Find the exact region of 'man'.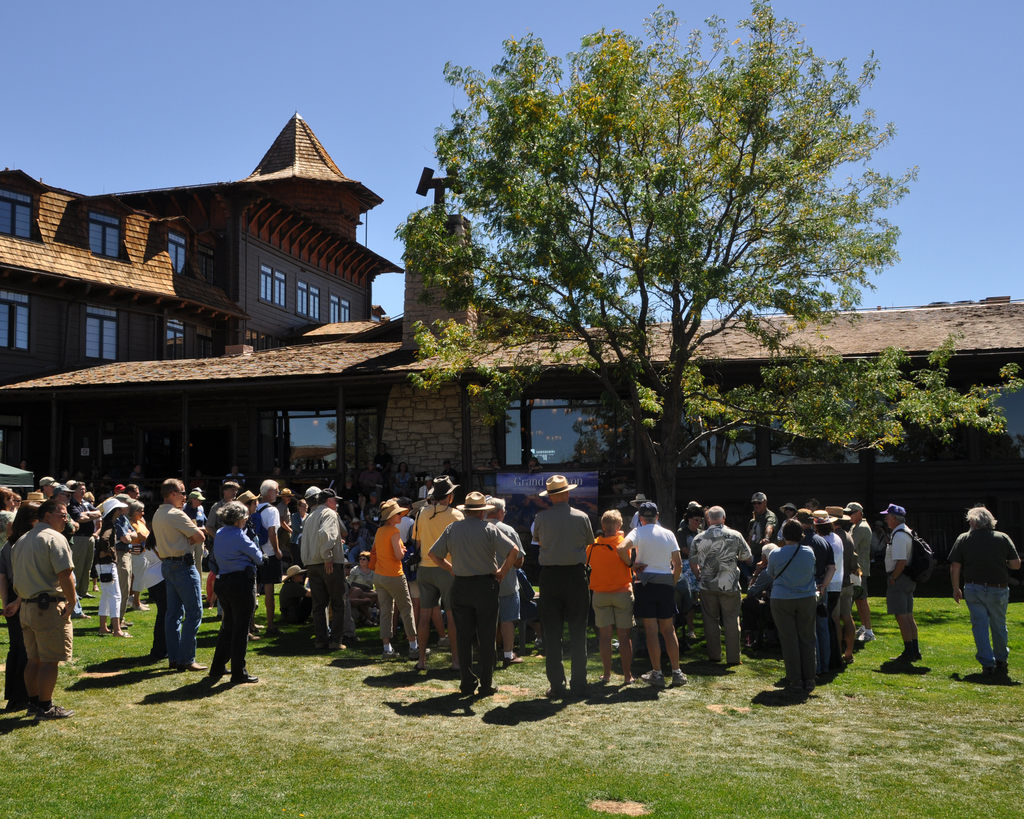
Exact region: {"x1": 203, "y1": 477, "x2": 243, "y2": 608}.
